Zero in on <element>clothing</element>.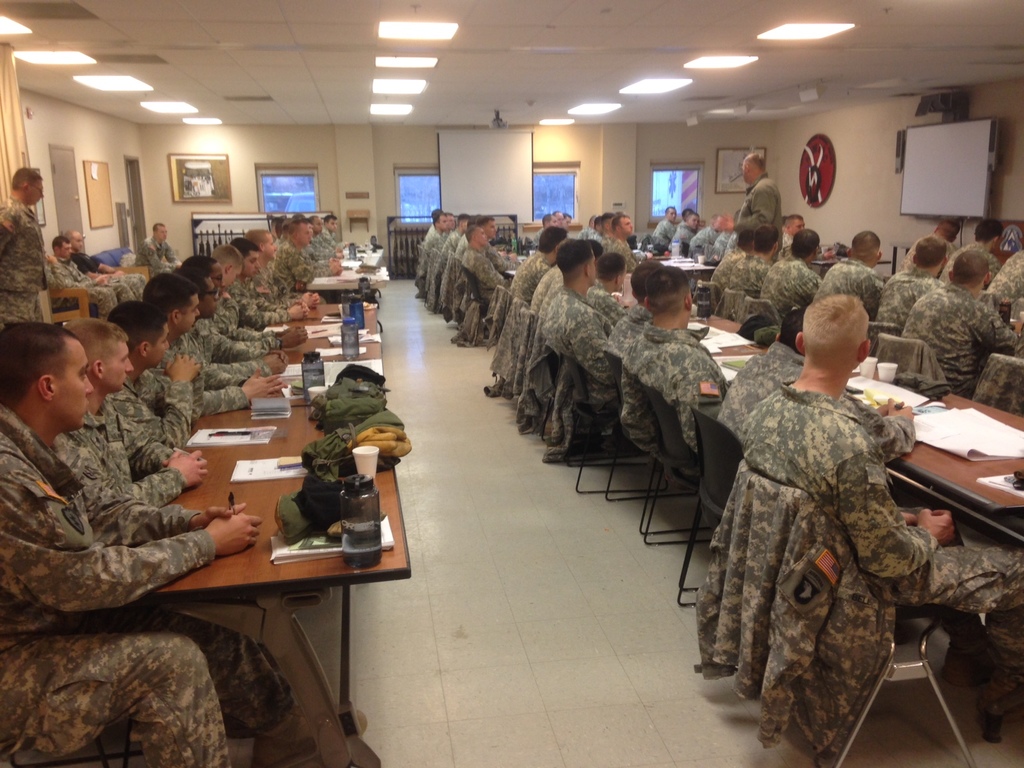
Zeroed in: [left=607, top=301, right=656, bottom=362].
